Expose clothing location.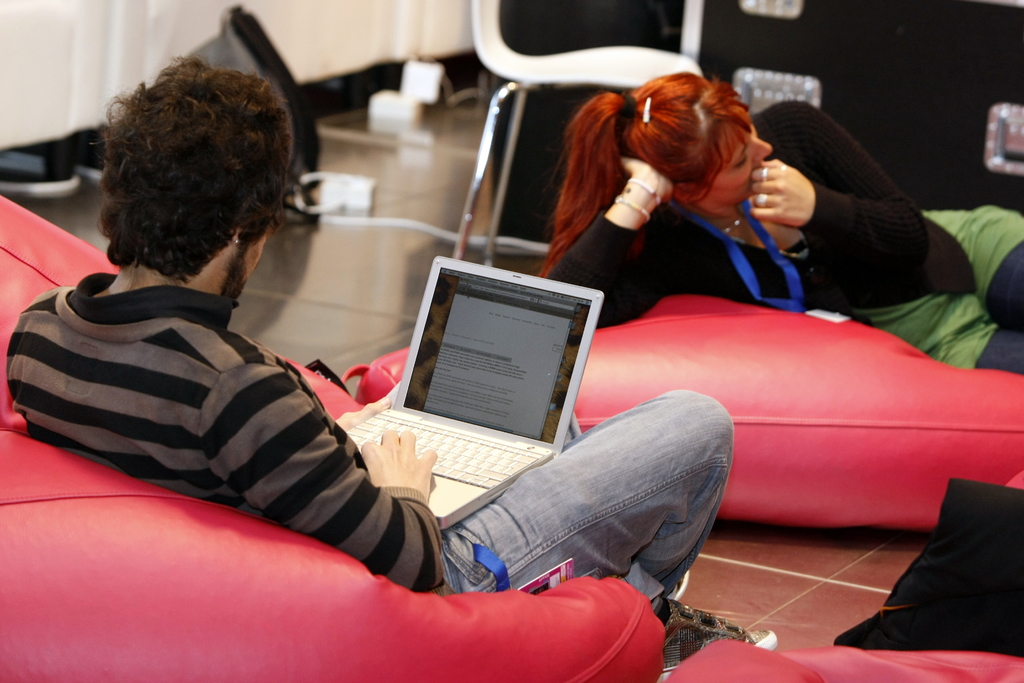
Exposed at (6,267,736,632).
